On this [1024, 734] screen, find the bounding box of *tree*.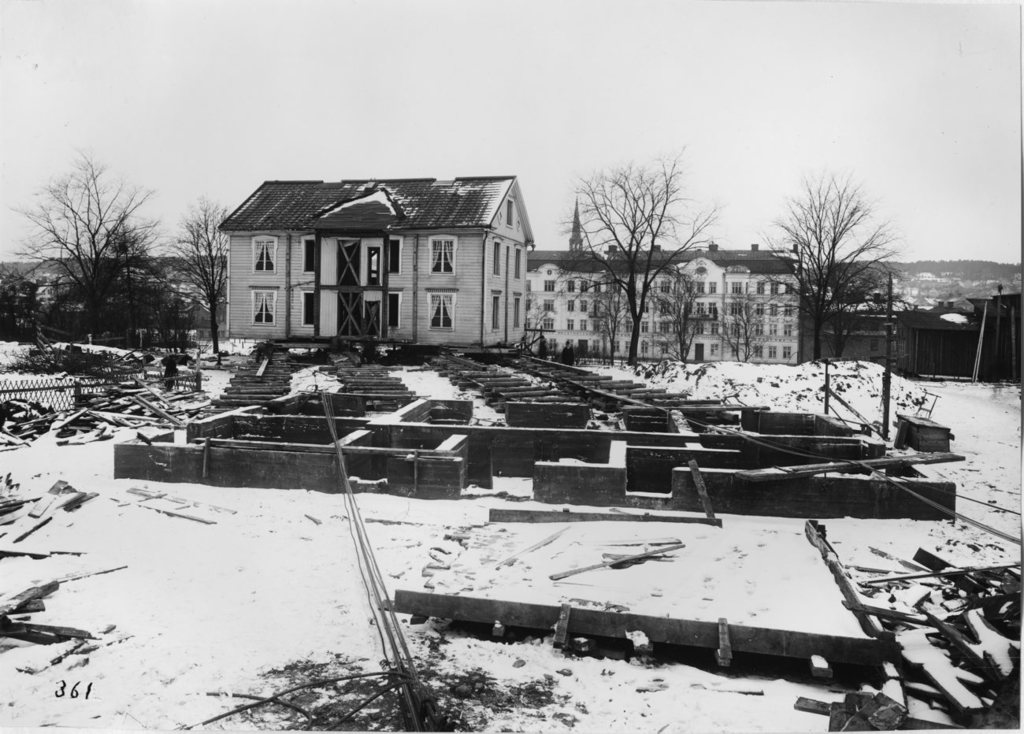
Bounding box: [2,263,86,357].
